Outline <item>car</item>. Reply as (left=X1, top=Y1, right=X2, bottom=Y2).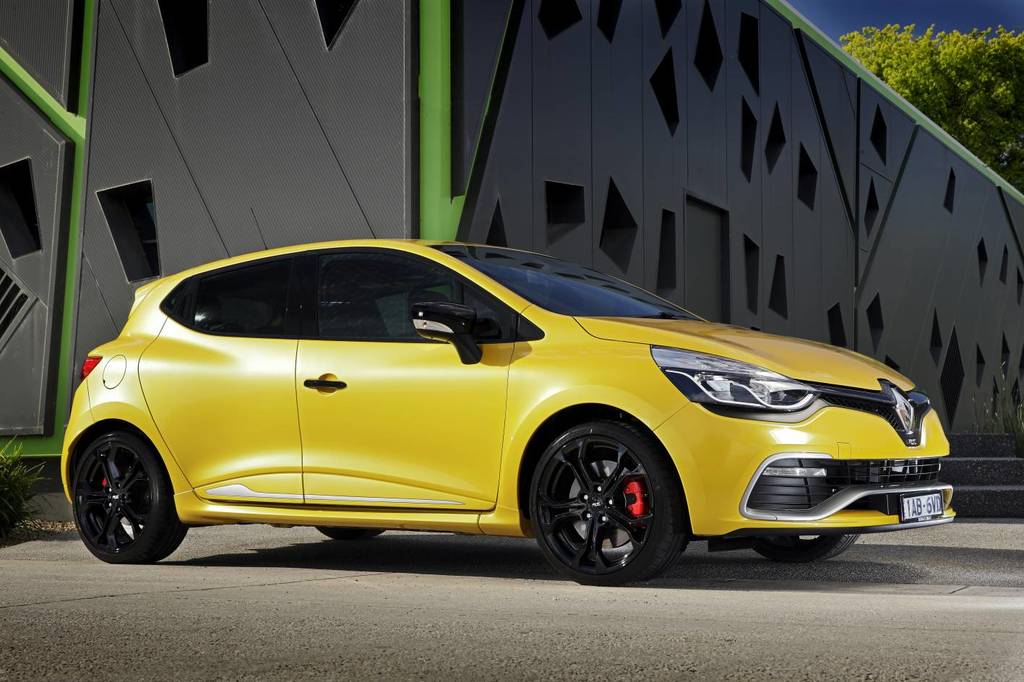
(left=58, top=237, right=955, bottom=588).
